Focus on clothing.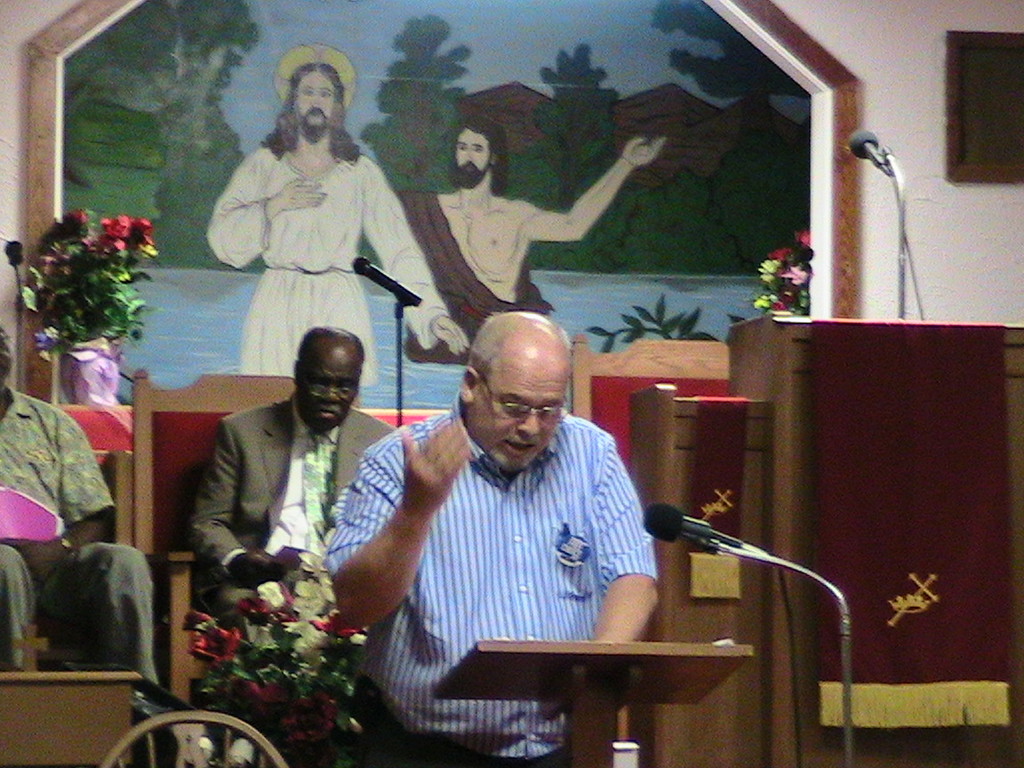
Focused at (x1=0, y1=391, x2=158, y2=698).
